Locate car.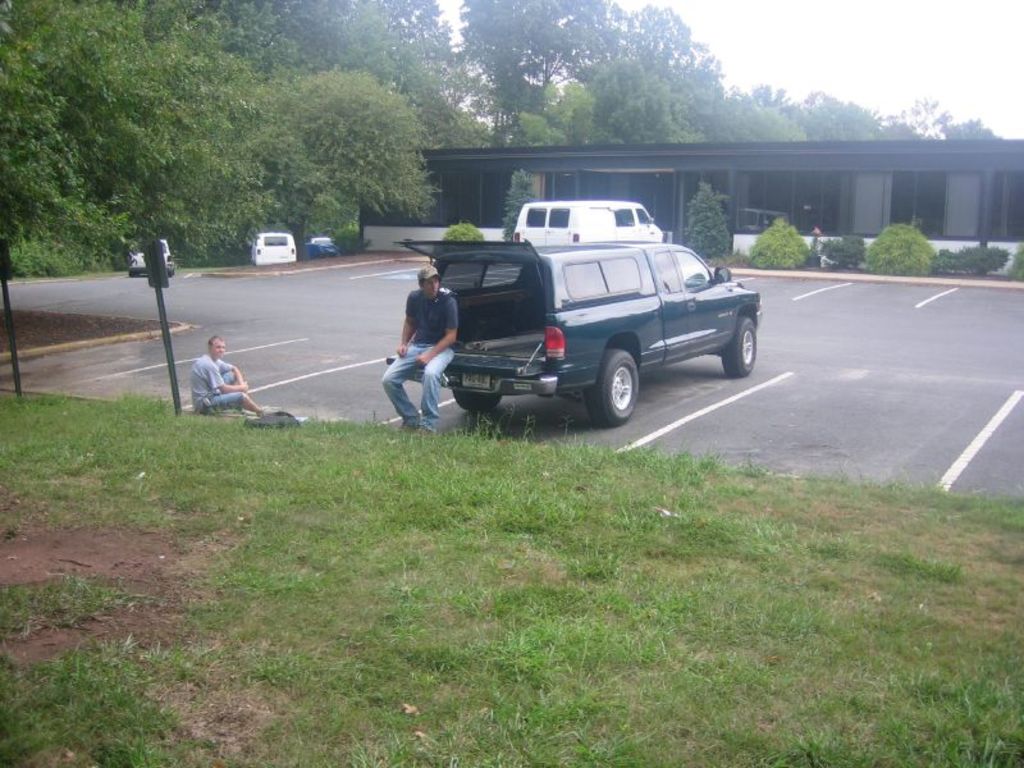
Bounding box: 248 229 297 266.
